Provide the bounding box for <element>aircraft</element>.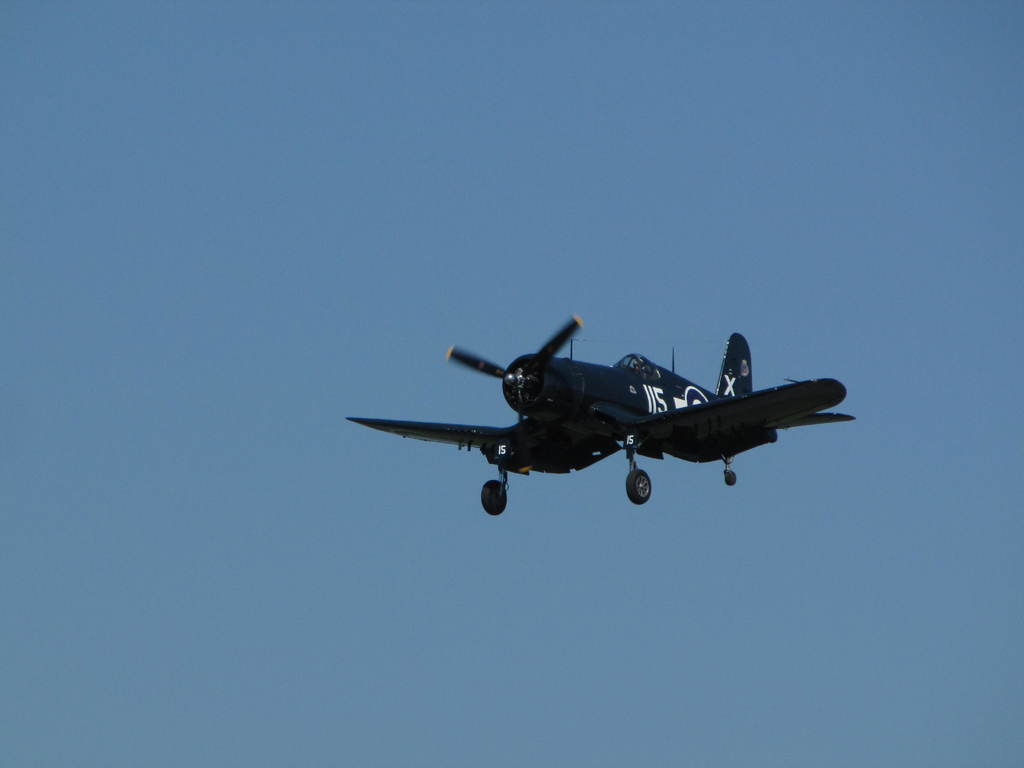
344 317 859 522.
